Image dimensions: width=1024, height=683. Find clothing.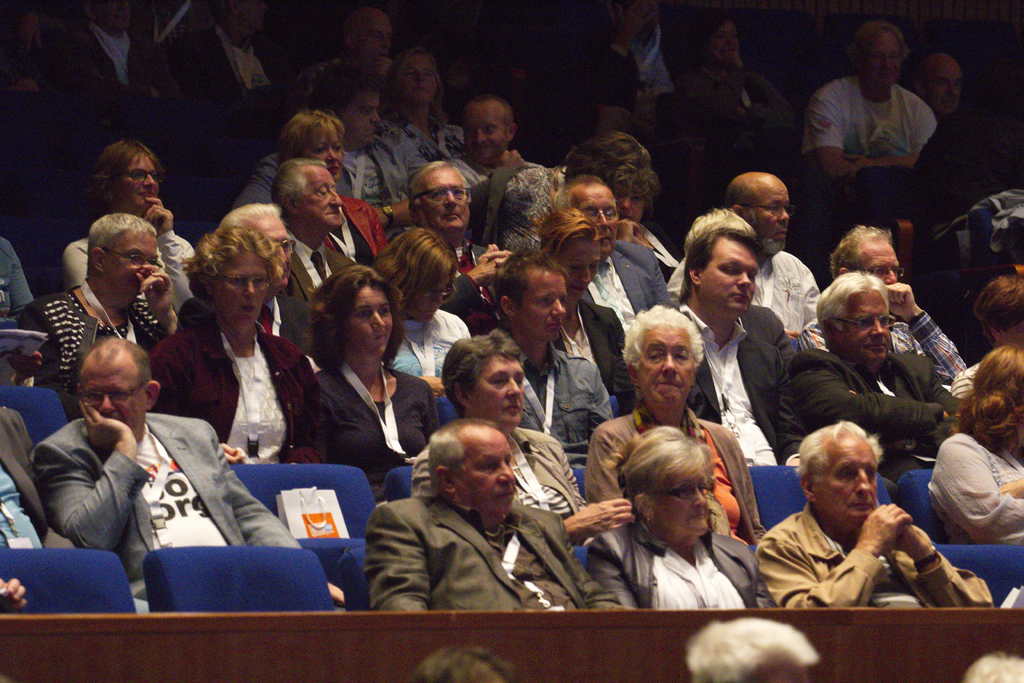
x1=912 y1=406 x2=1023 y2=549.
